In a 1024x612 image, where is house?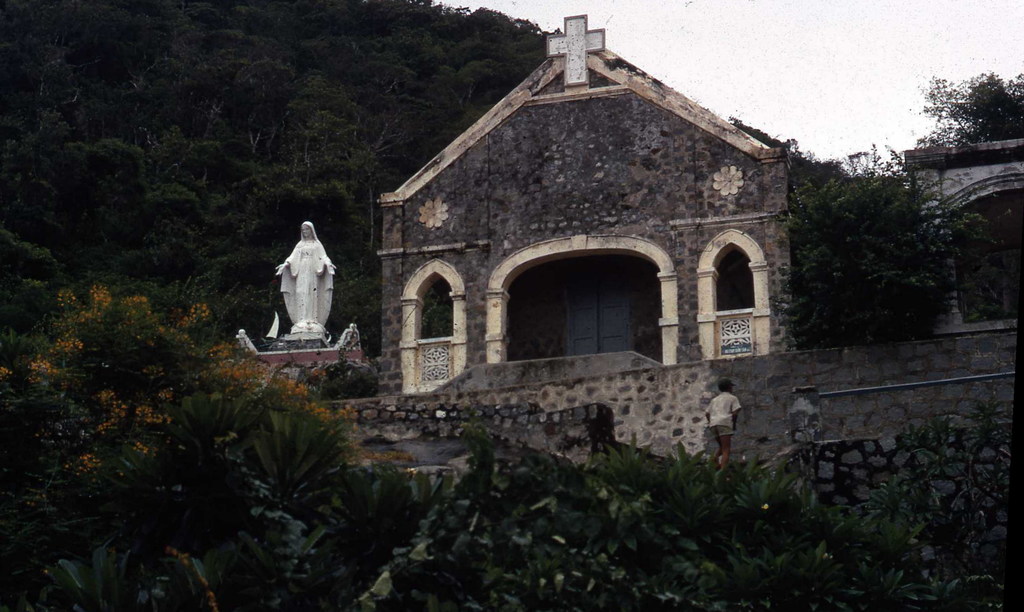
rect(350, 38, 797, 407).
